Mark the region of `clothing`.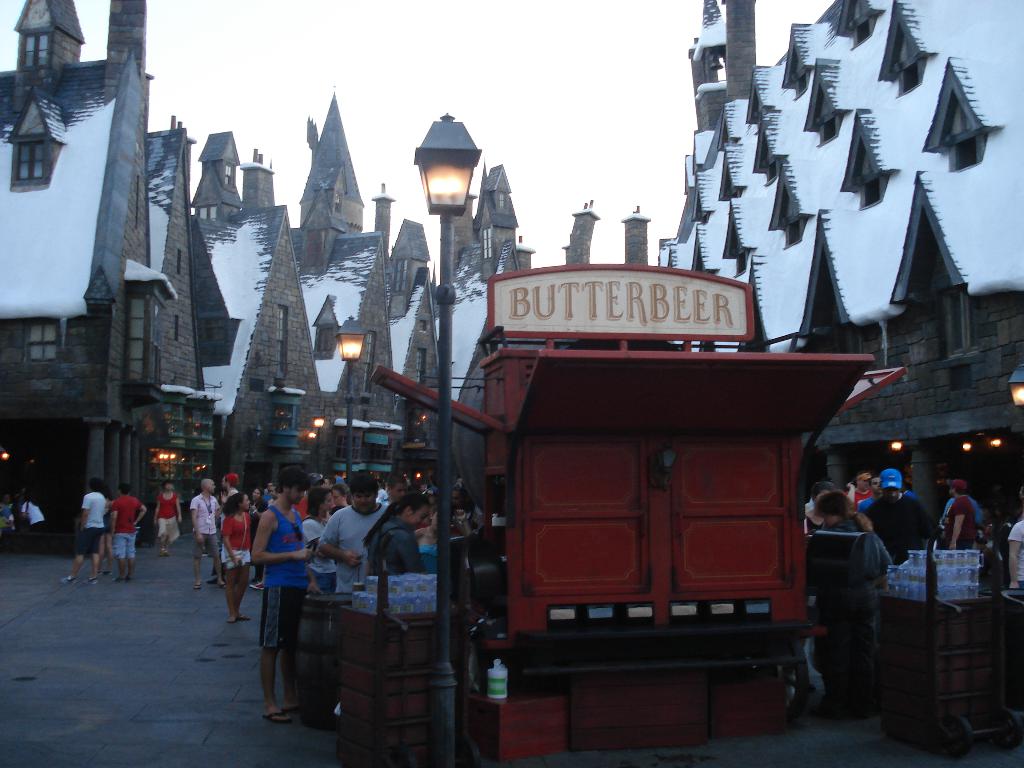
Region: 78/492/106/556.
